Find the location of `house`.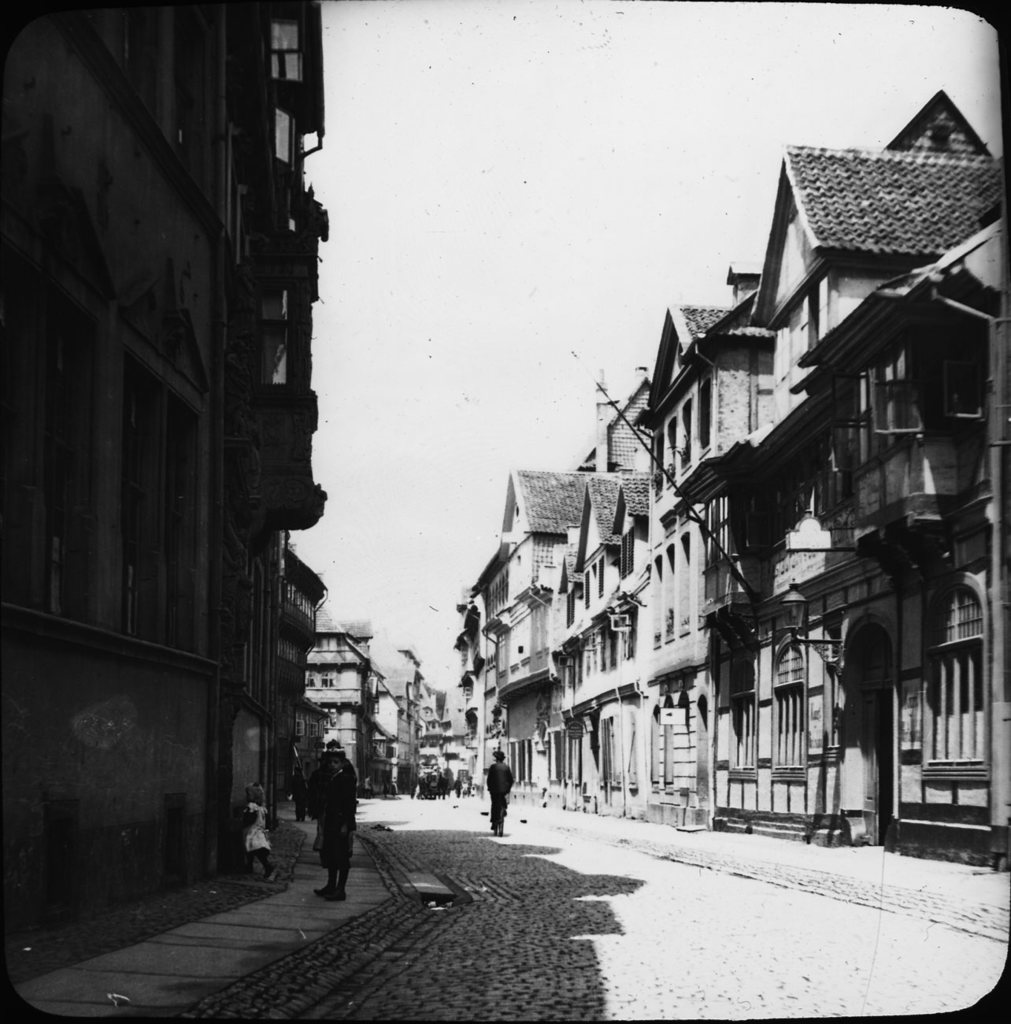
Location: (left=302, top=594, right=465, bottom=800).
